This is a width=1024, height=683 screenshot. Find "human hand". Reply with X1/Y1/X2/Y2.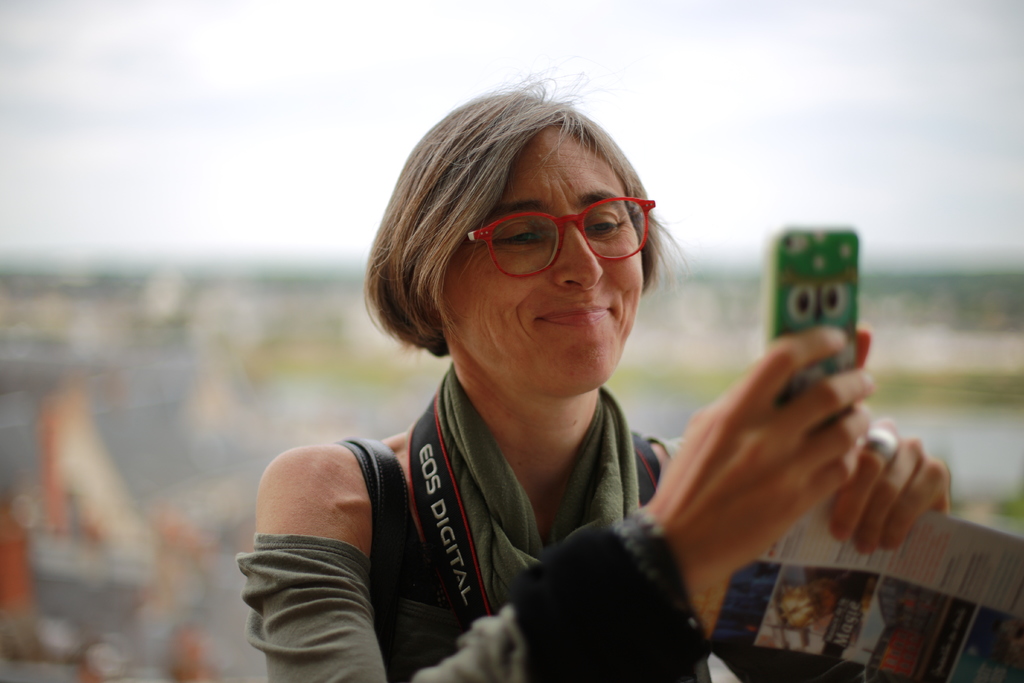
824/418/954/561.
